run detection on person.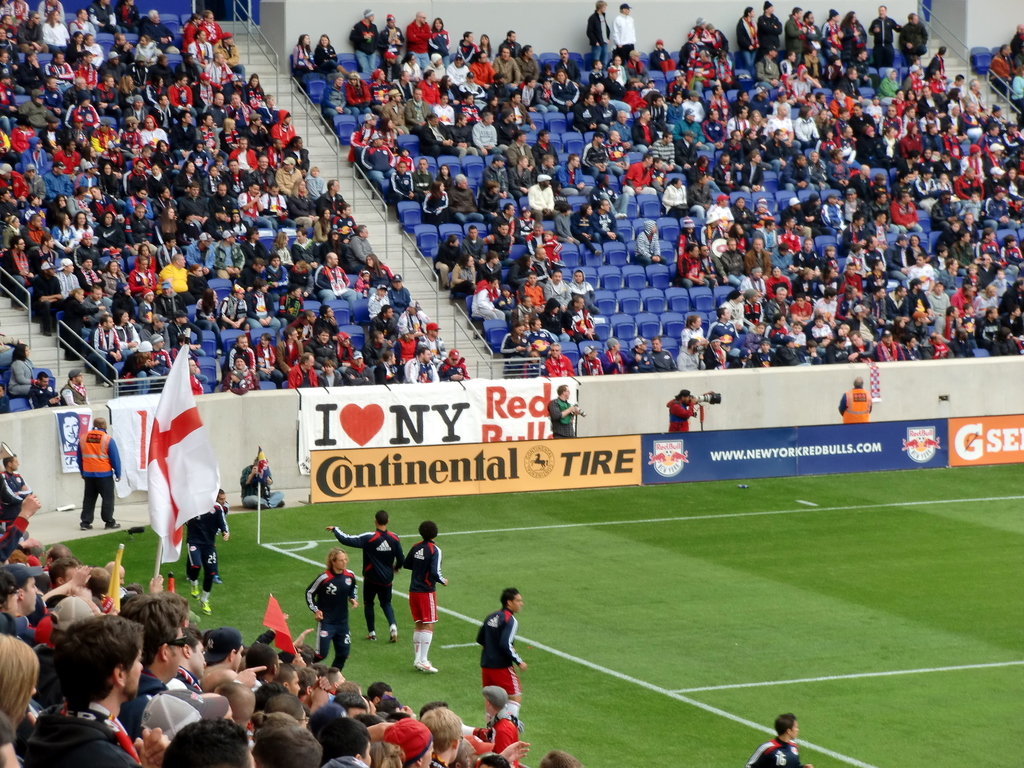
Result: 17, 613, 145, 767.
